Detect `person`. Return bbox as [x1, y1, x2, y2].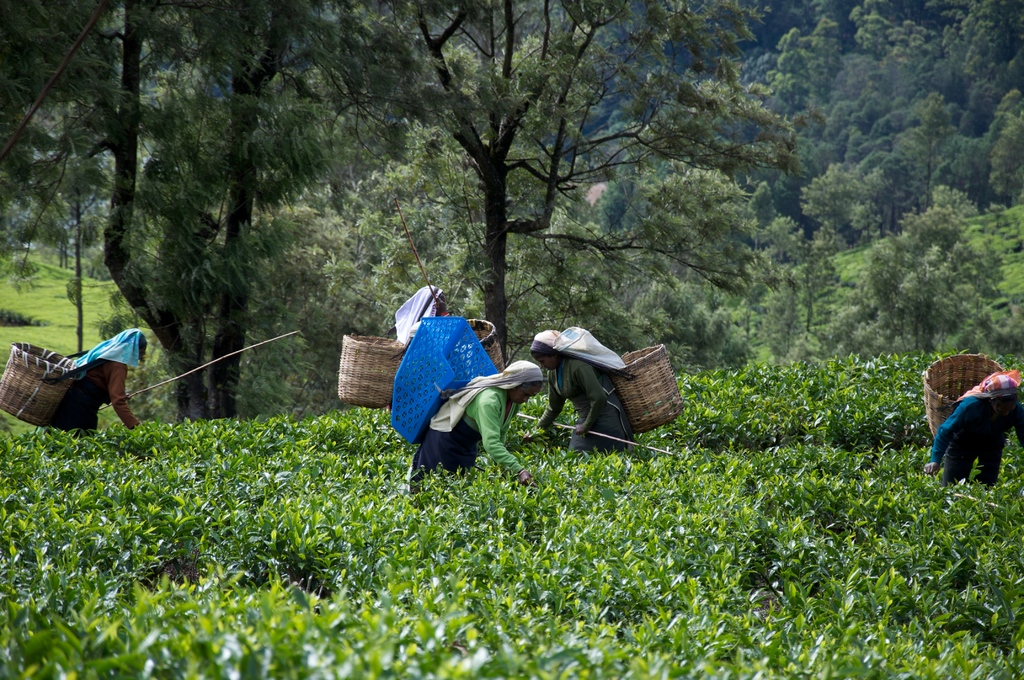
[534, 325, 631, 464].
